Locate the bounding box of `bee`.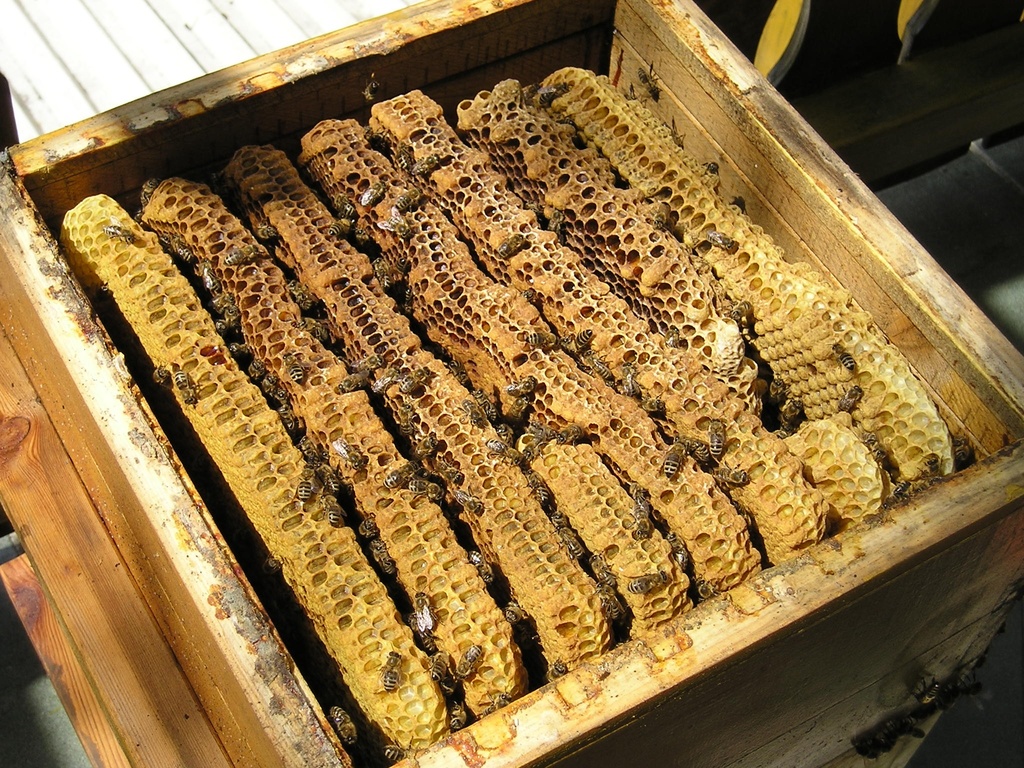
Bounding box: <box>836,380,860,417</box>.
